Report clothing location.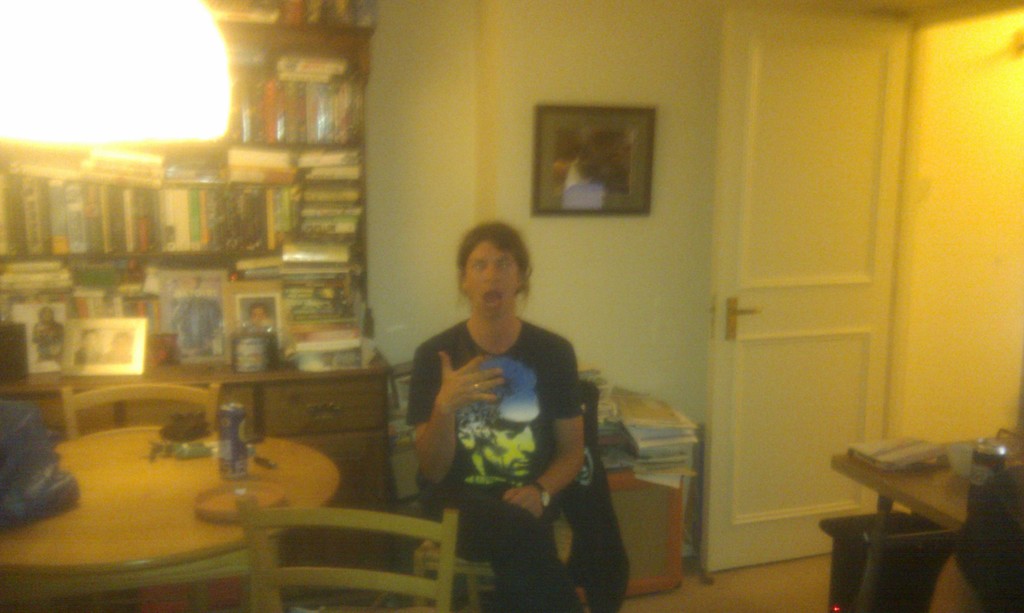
Report: 399, 314, 587, 612.
